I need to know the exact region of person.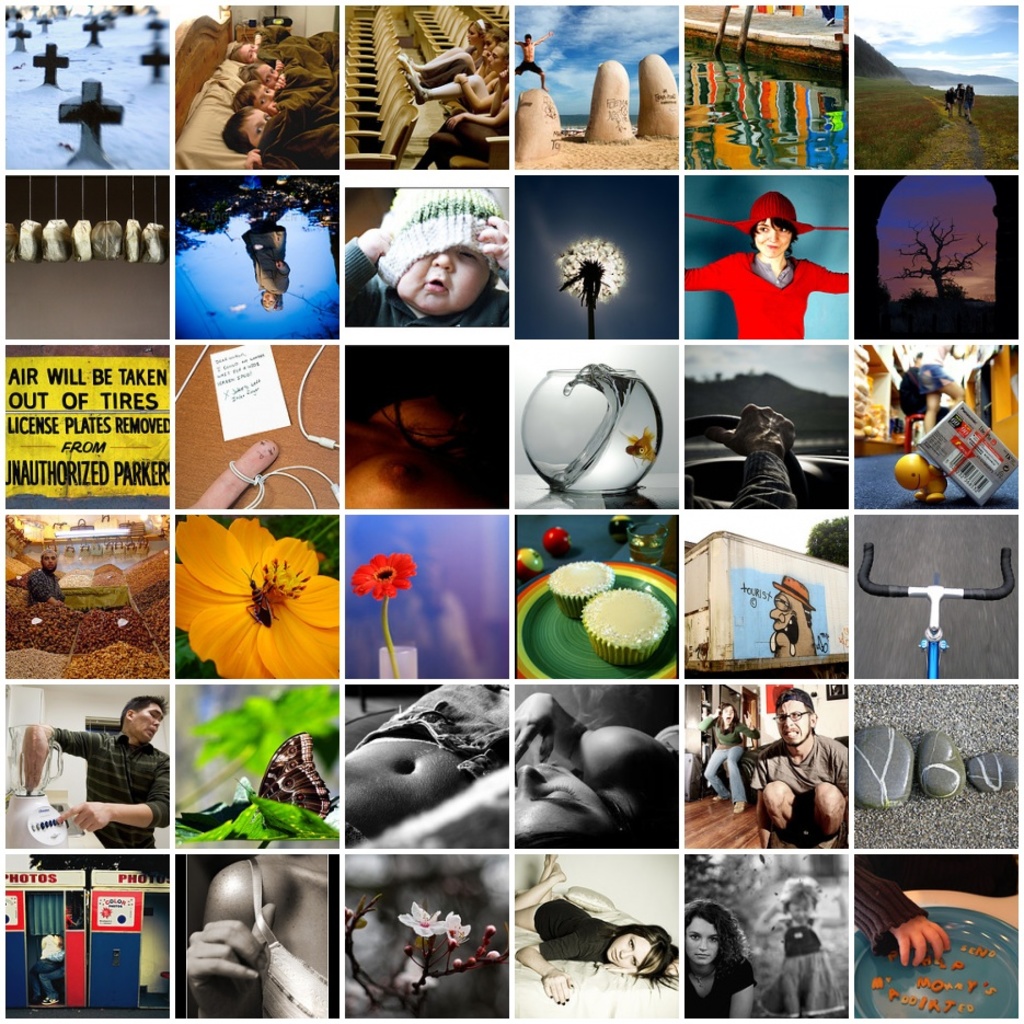
Region: pyautogui.locateOnScreen(679, 890, 759, 1021).
